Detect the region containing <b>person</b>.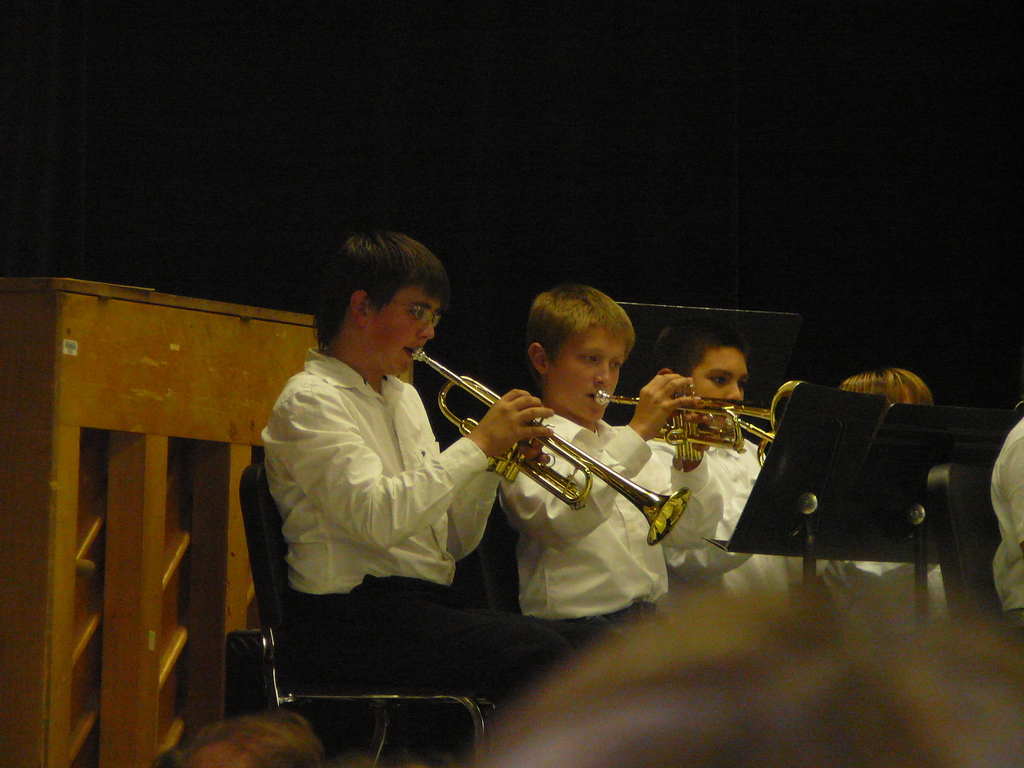
left=259, top=212, right=518, bottom=730.
